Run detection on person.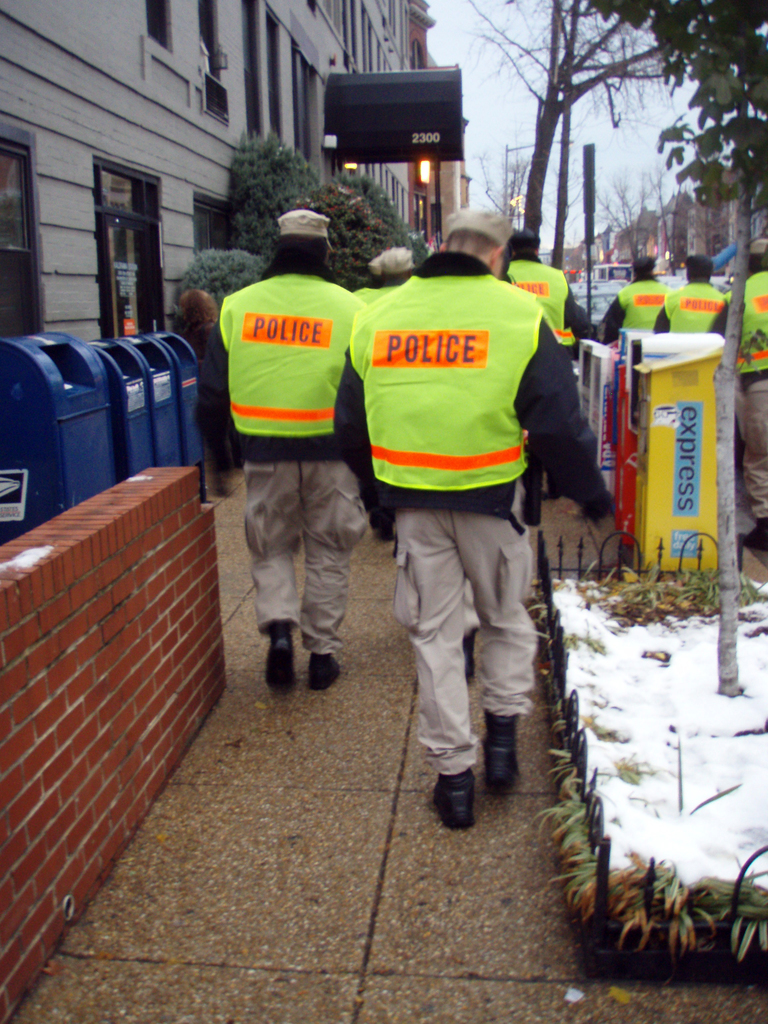
Result: (212,191,380,698).
